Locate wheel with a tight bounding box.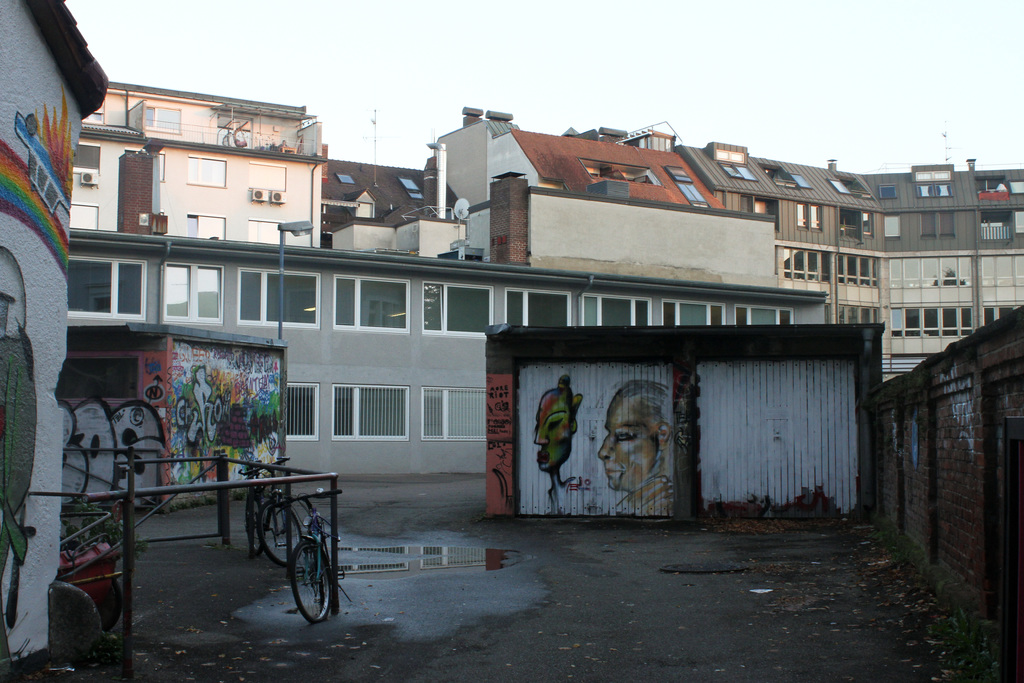
286, 534, 340, 627.
